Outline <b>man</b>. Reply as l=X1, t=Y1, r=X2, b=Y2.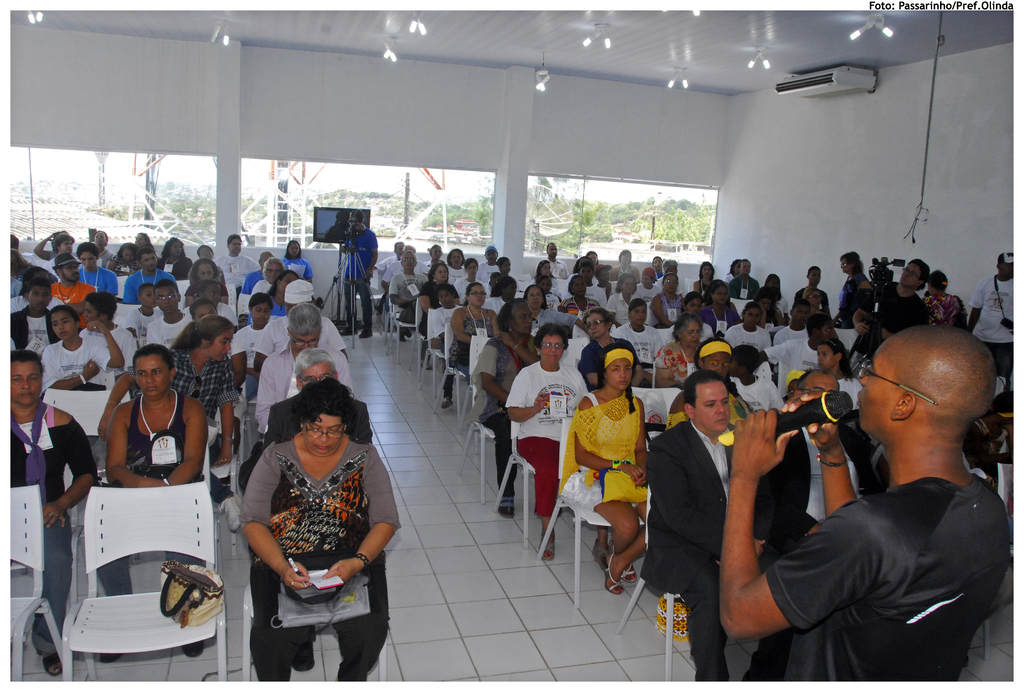
l=479, t=242, r=498, b=280.
